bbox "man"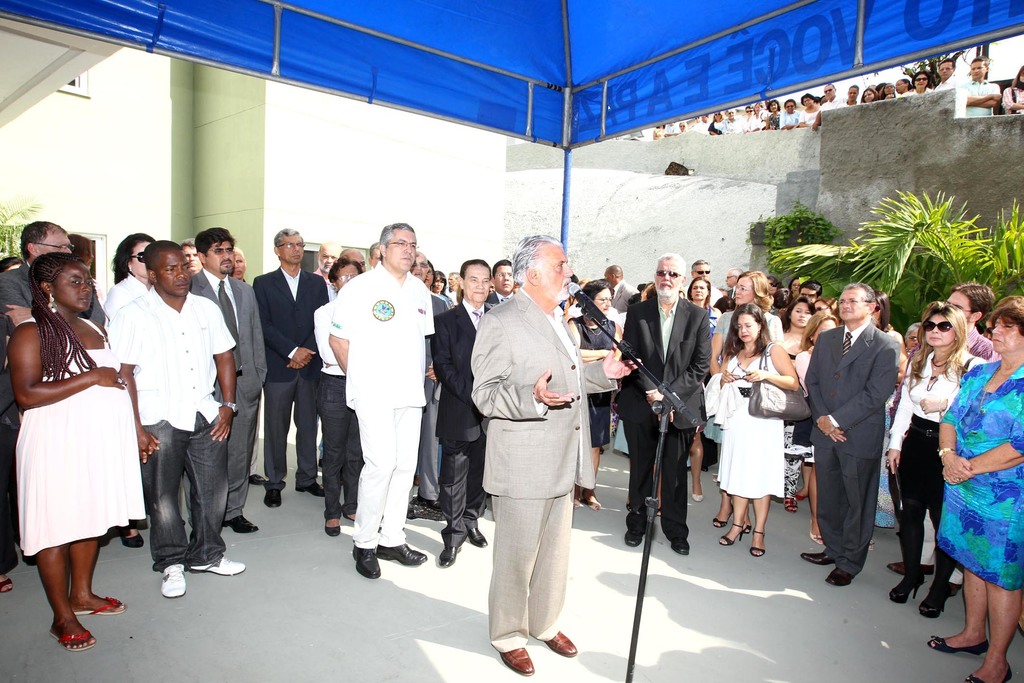
bbox=(812, 84, 846, 130)
